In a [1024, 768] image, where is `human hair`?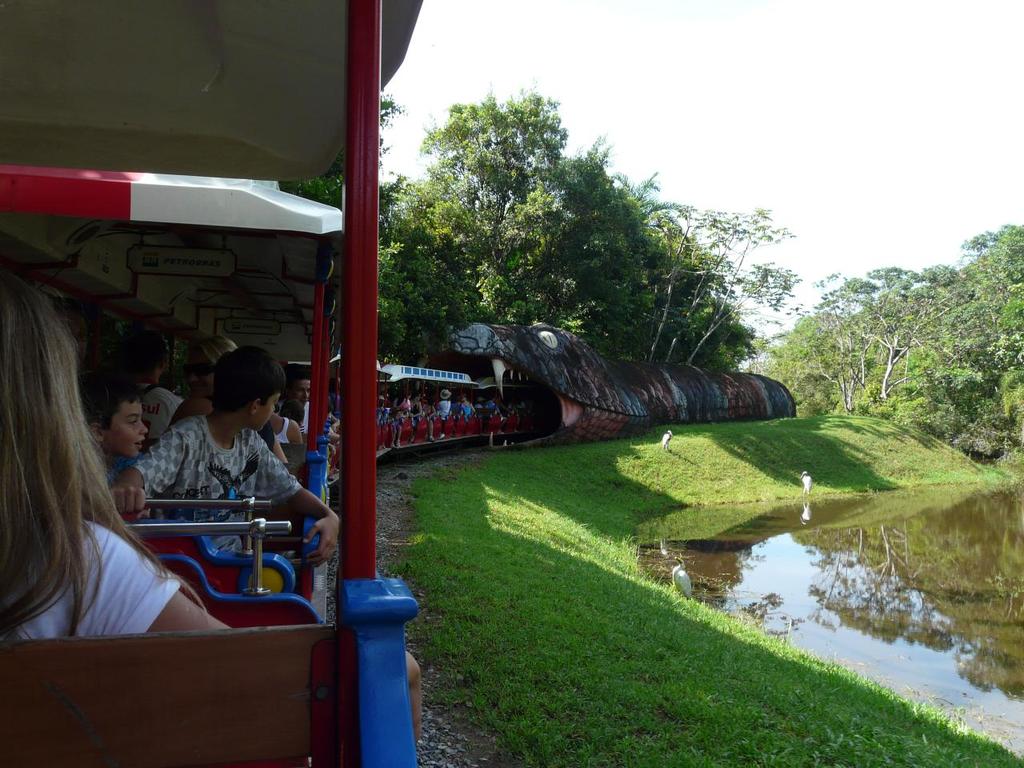
bbox=(214, 346, 290, 418).
